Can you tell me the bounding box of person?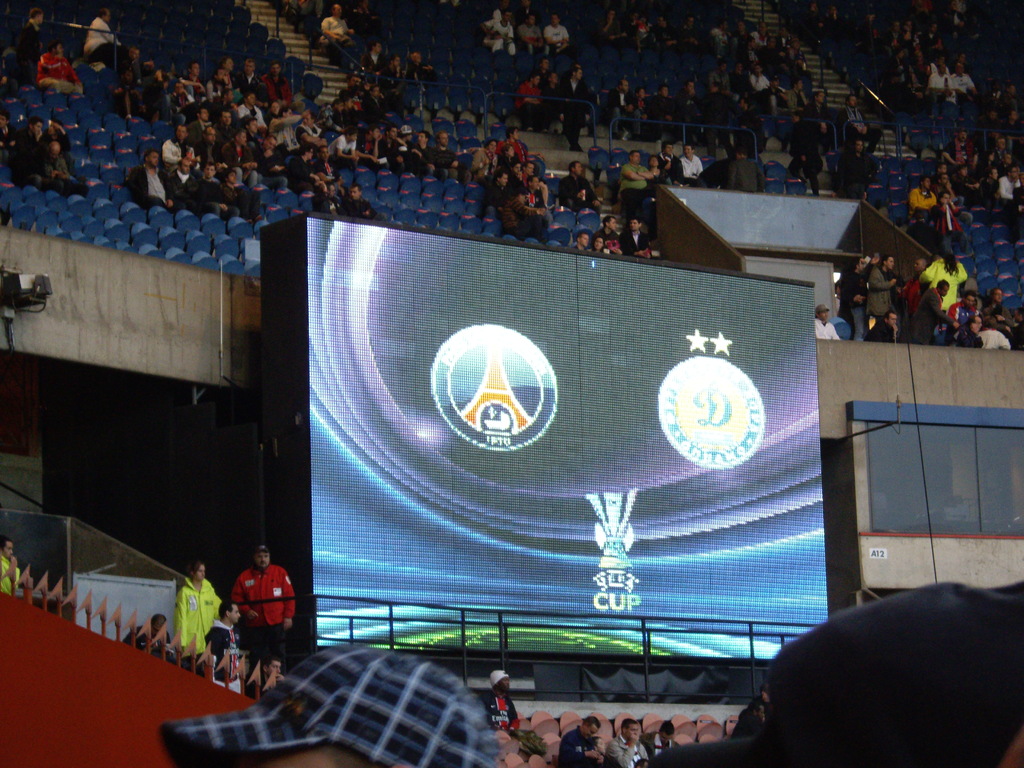
<bbox>230, 547, 299, 664</bbox>.
